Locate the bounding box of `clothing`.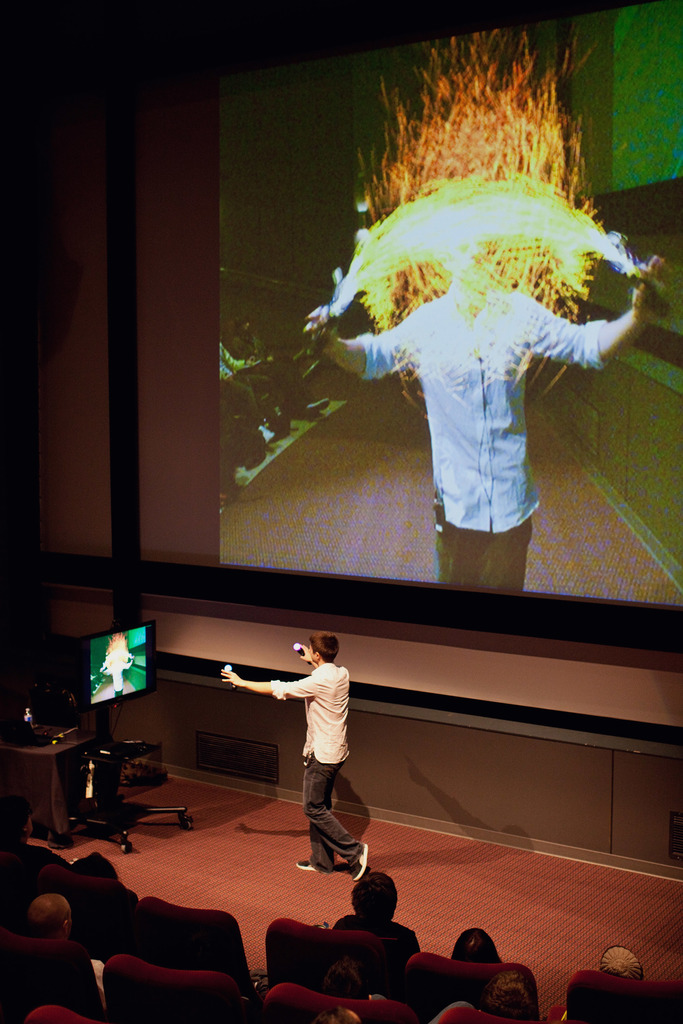
Bounding box: l=217, t=344, r=277, b=435.
